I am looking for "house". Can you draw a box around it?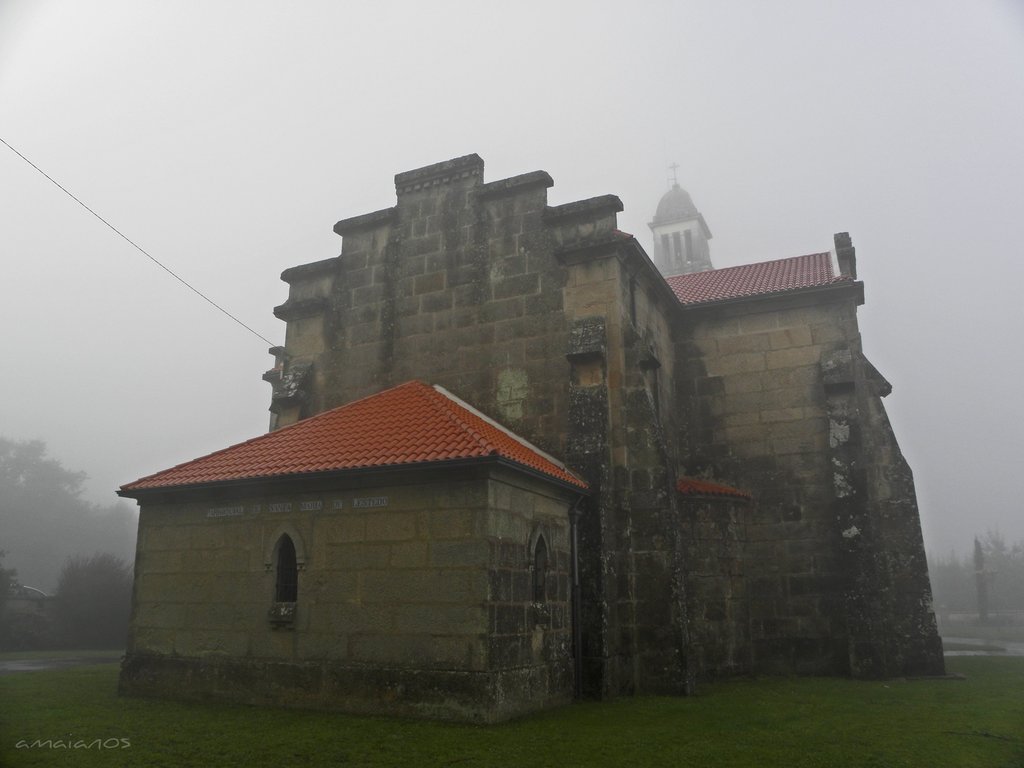
Sure, the bounding box is 115, 150, 948, 697.
